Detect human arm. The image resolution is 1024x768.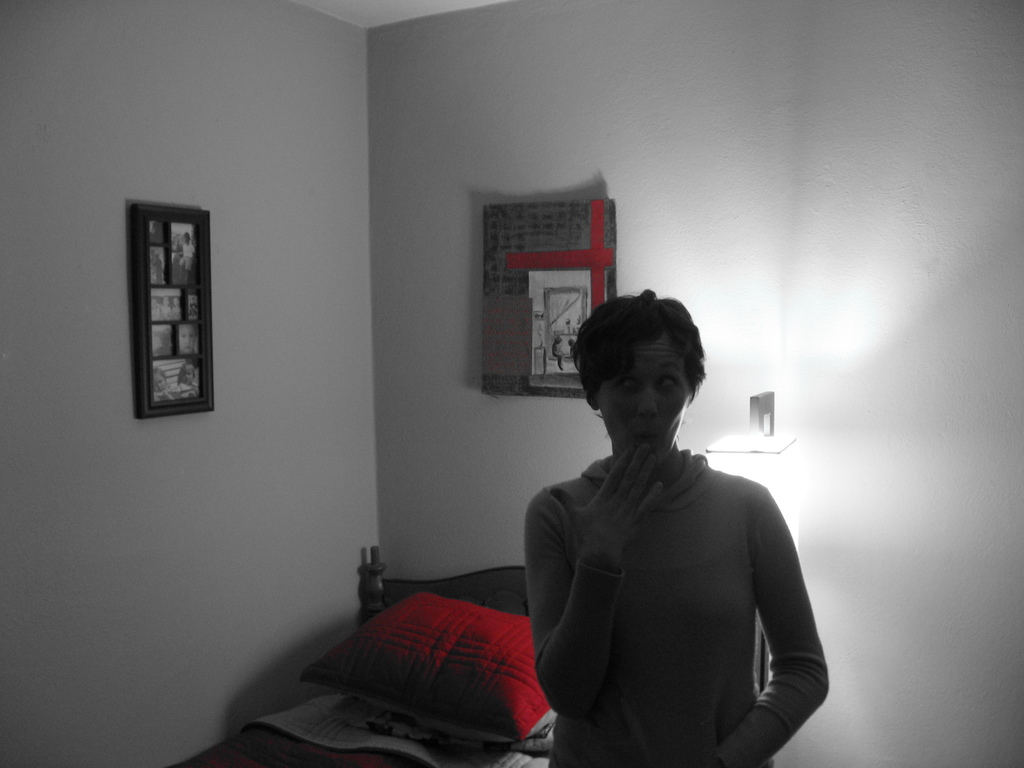
bbox=[722, 470, 829, 767].
